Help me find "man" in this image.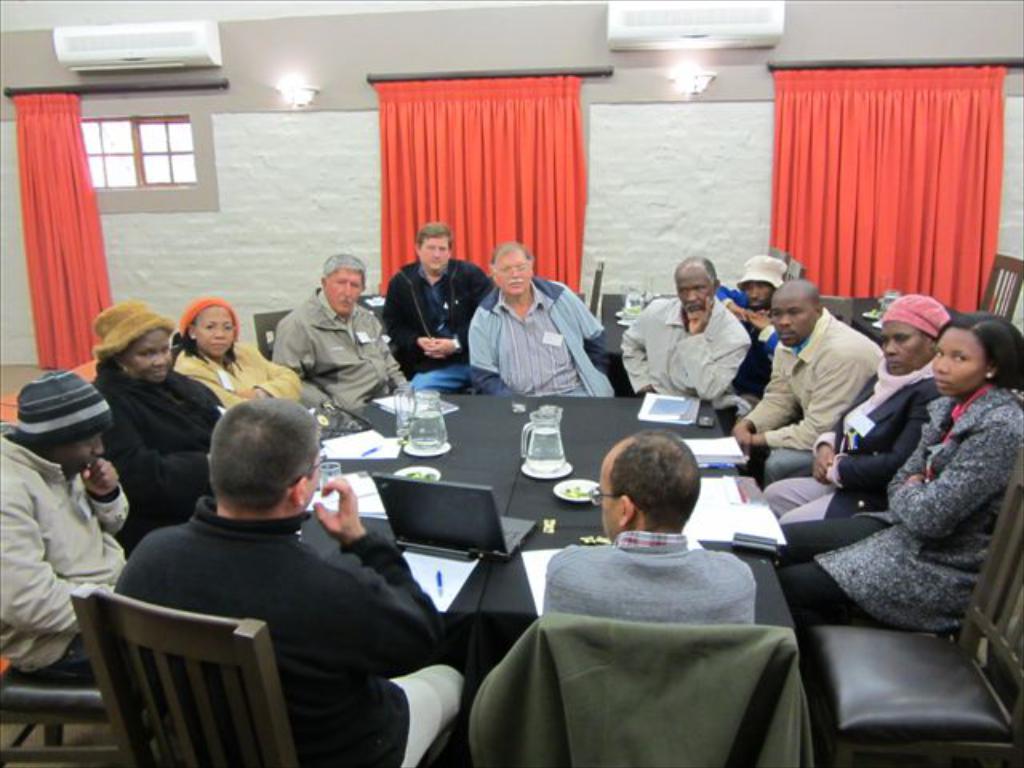
Found it: select_region(539, 410, 757, 626).
